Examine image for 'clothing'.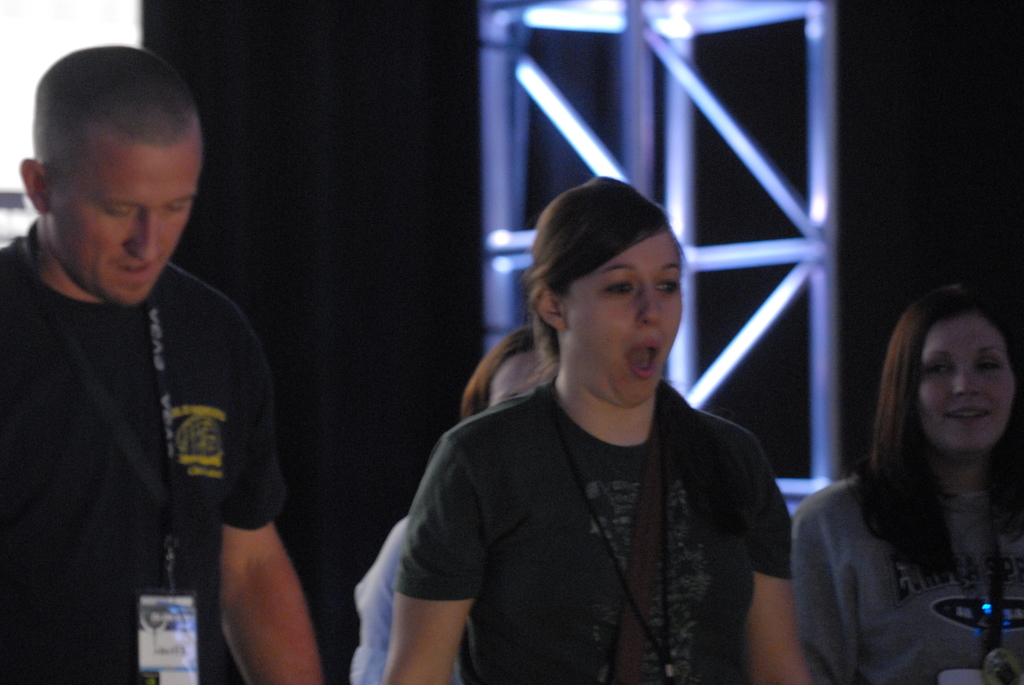
Examination result: [787, 461, 1023, 684].
